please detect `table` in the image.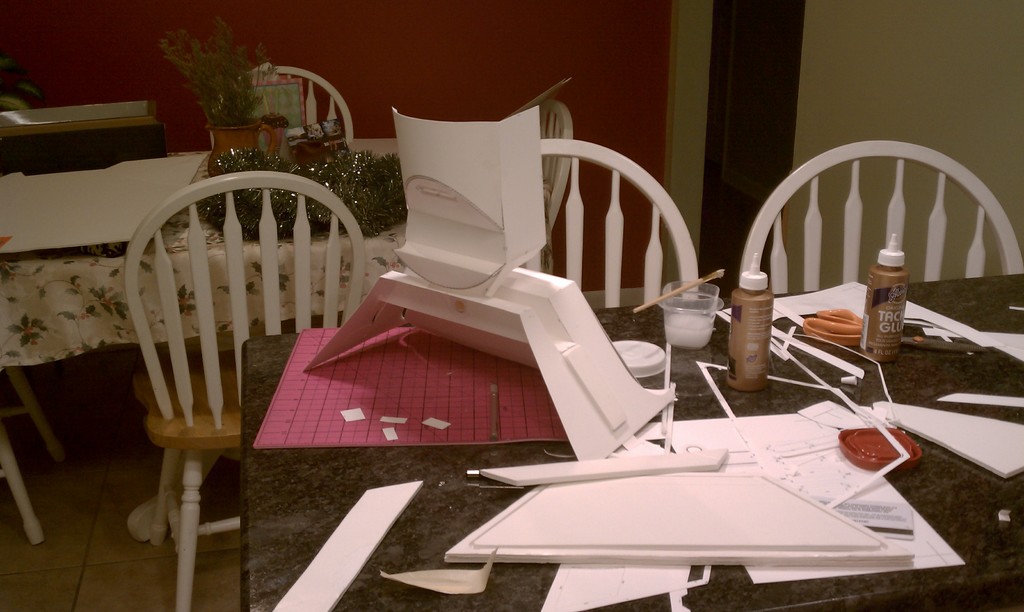
[268,233,975,609].
